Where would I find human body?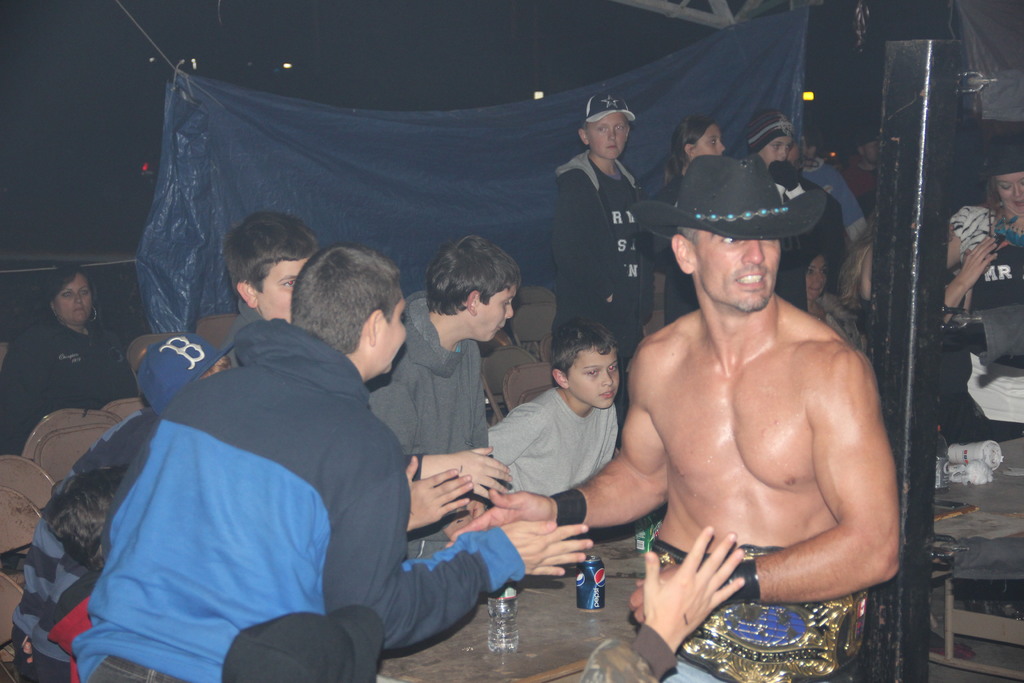
At BBox(552, 82, 661, 366).
